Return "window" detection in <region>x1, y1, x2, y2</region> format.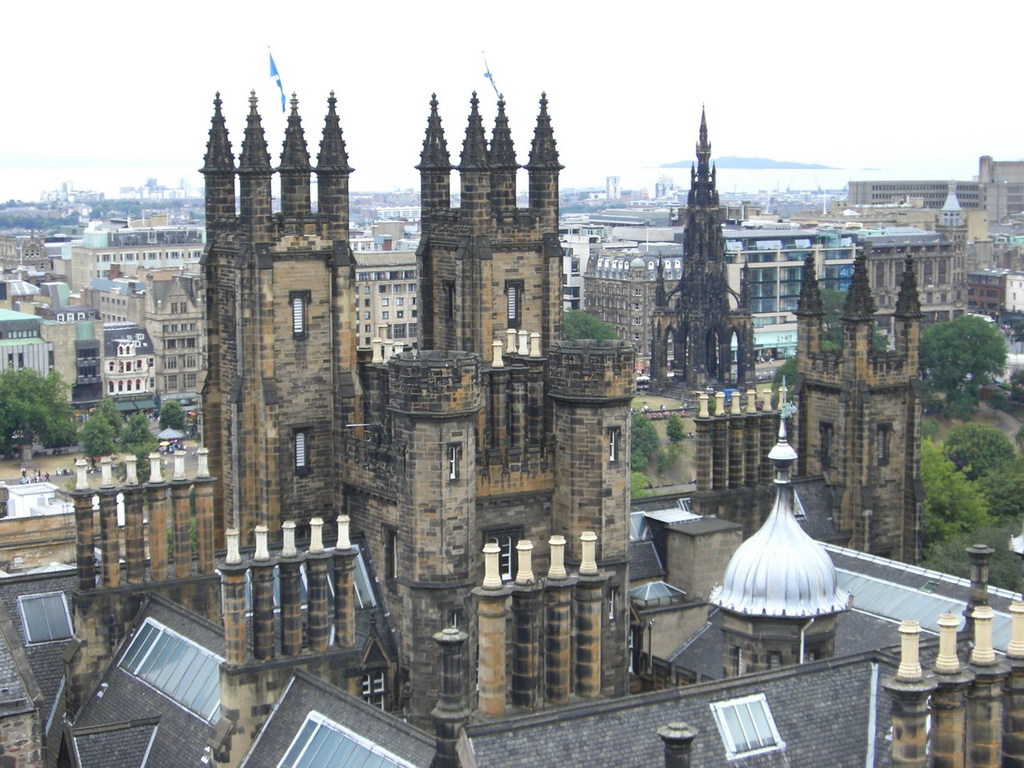
<region>630, 512, 655, 544</region>.
